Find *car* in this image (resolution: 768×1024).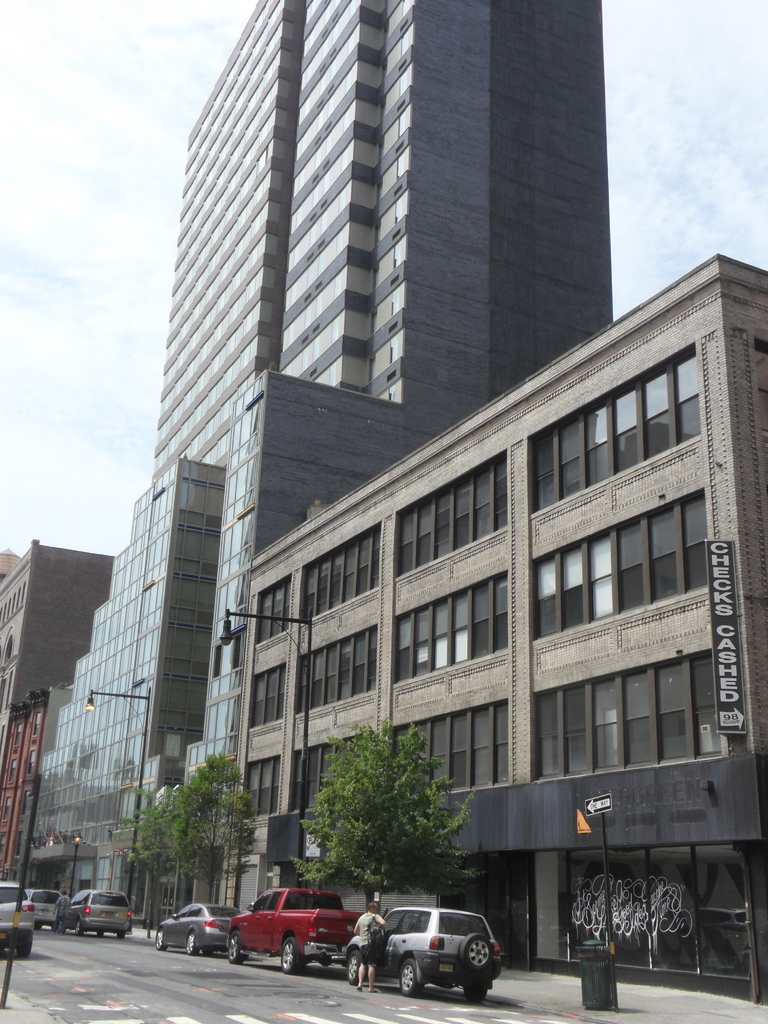
<region>26, 886, 66, 932</region>.
